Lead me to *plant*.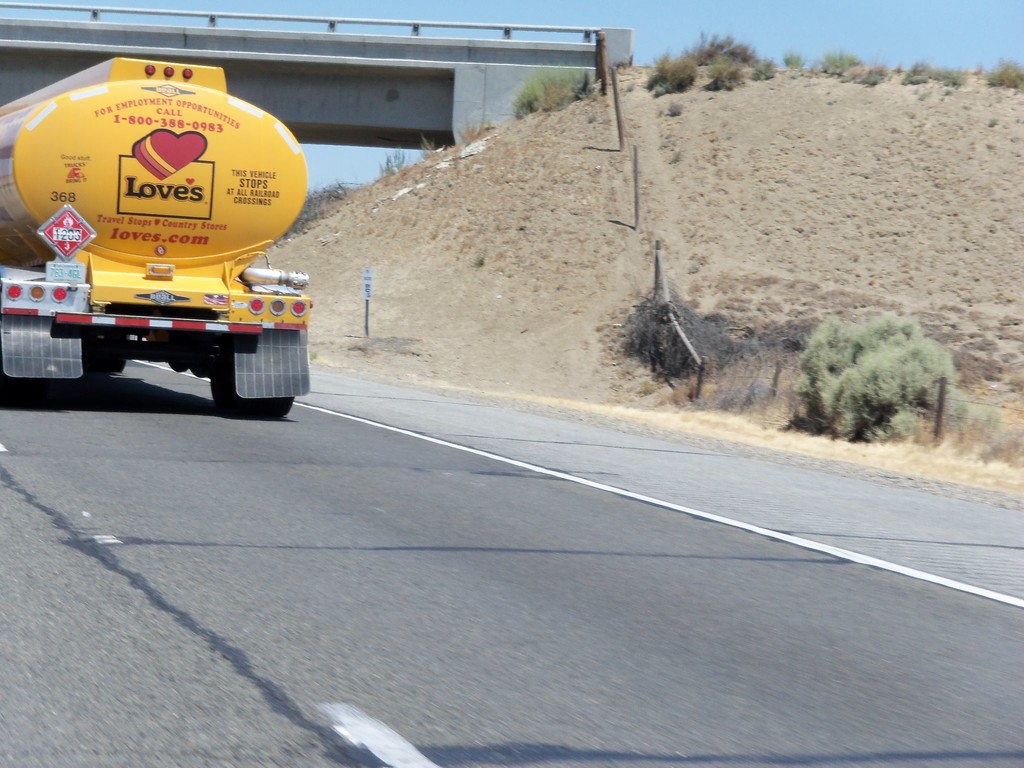
Lead to l=816, t=41, r=870, b=70.
